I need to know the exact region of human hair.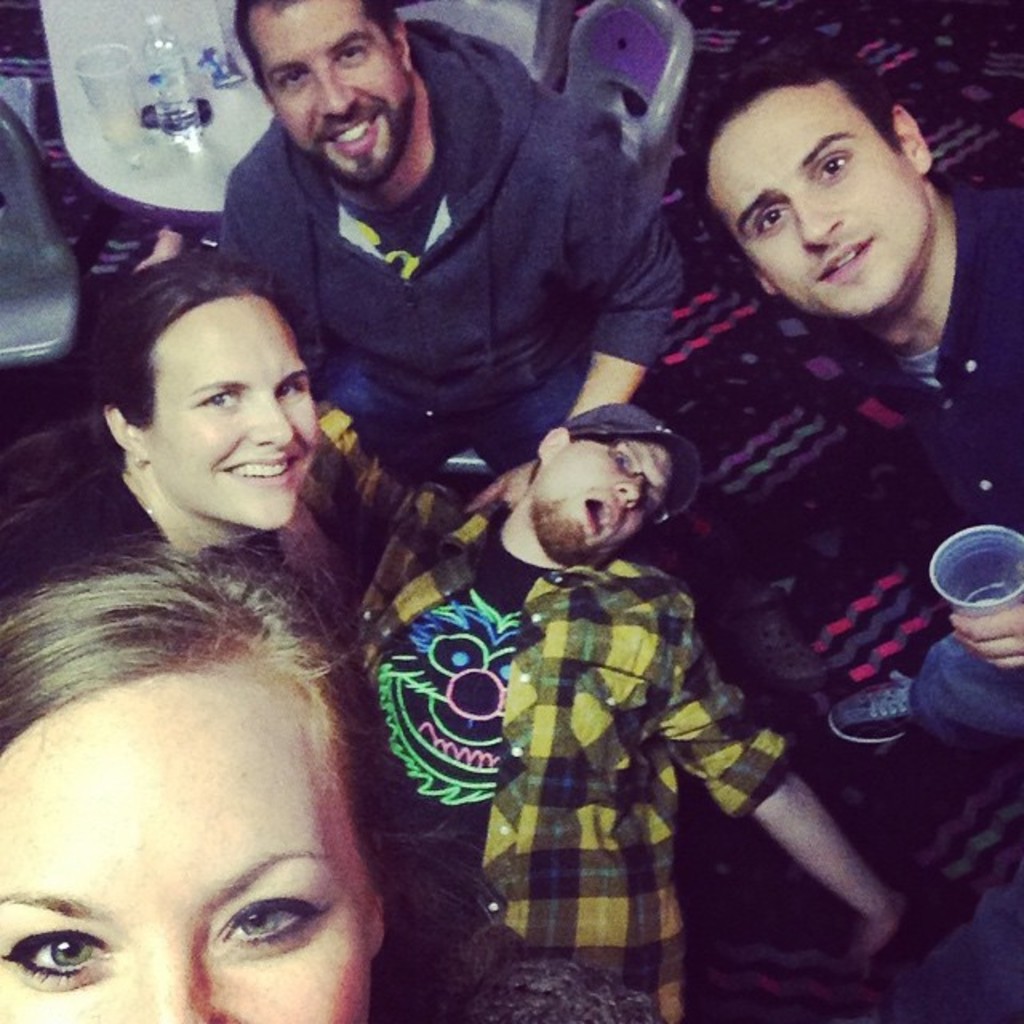
Region: 669:24:902:150.
